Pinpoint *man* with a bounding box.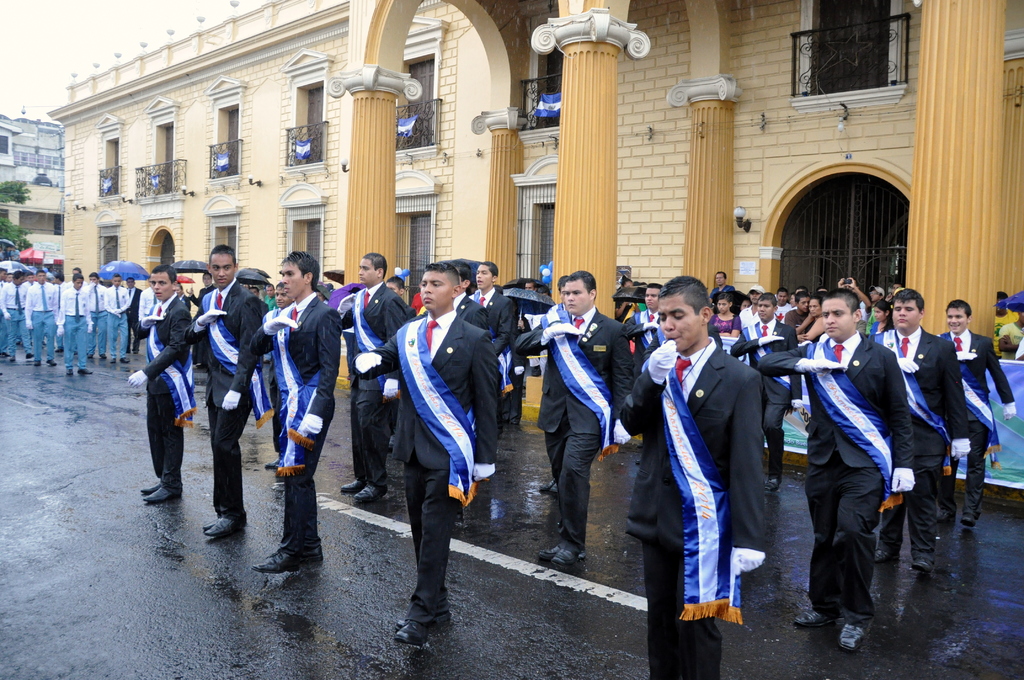
x1=624 y1=284 x2=665 y2=364.
